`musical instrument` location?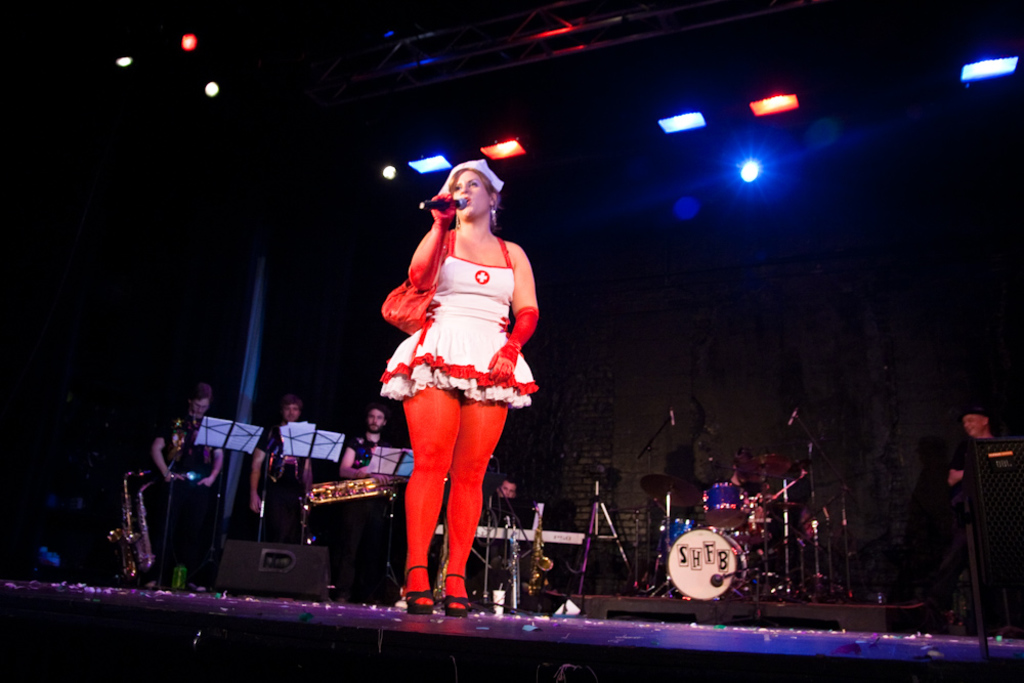
region(701, 477, 756, 529)
